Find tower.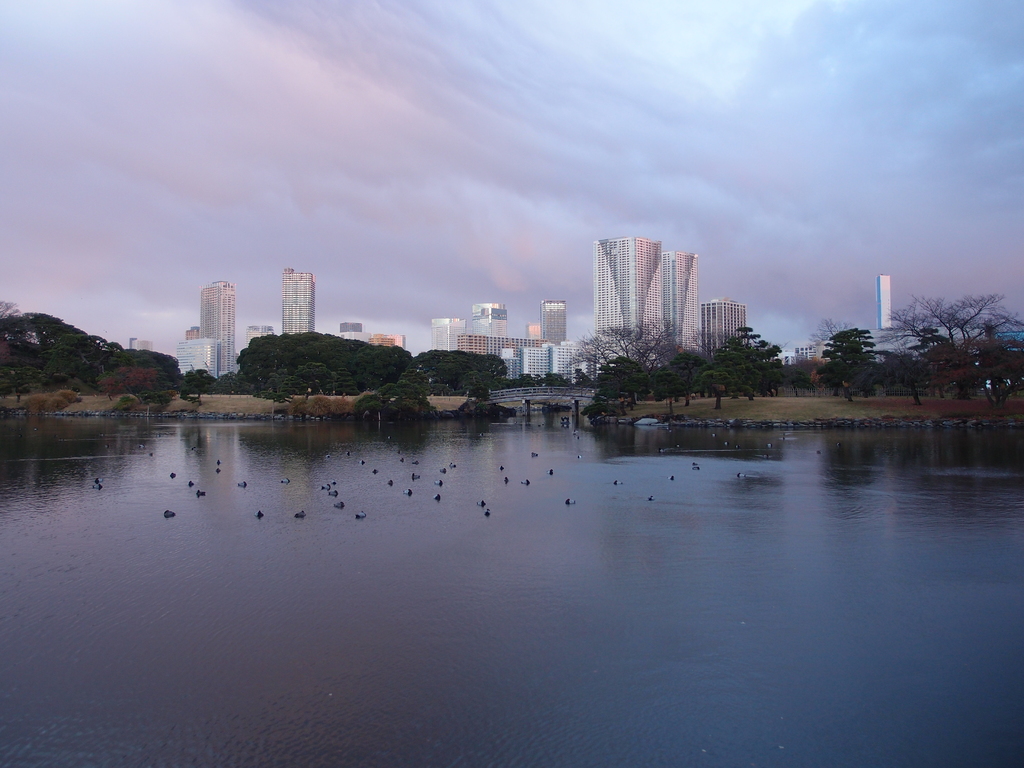
bbox=(470, 302, 516, 344).
